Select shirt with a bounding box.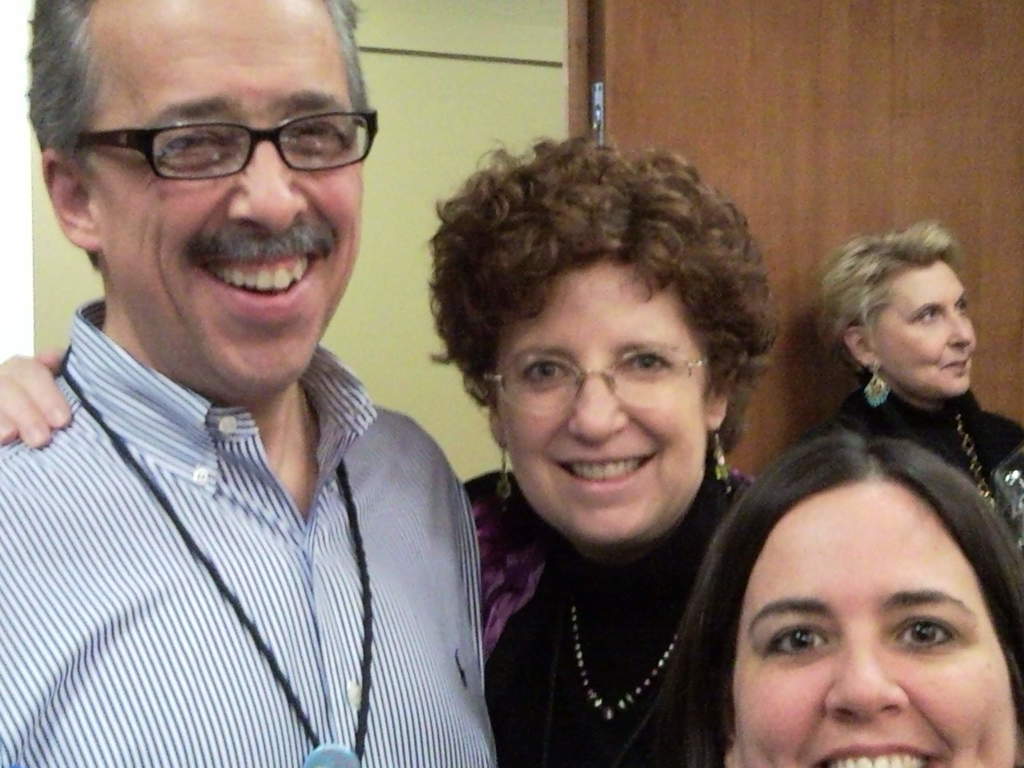
<bbox>6, 290, 513, 754</bbox>.
